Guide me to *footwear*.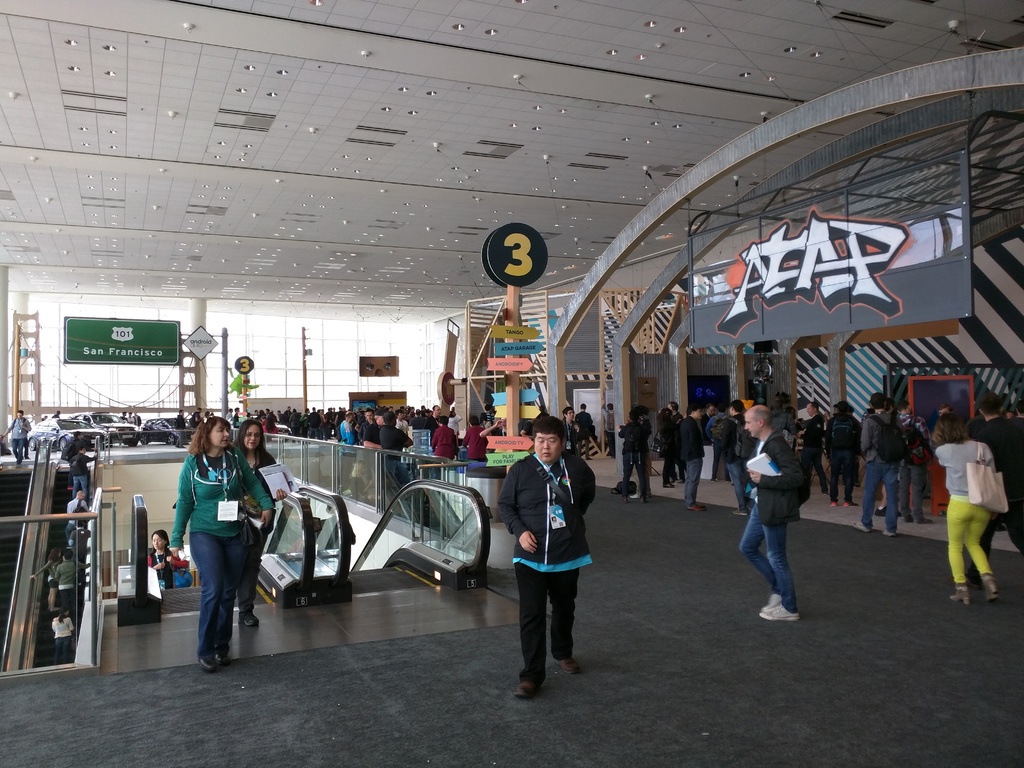
Guidance: rect(756, 591, 788, 615).
